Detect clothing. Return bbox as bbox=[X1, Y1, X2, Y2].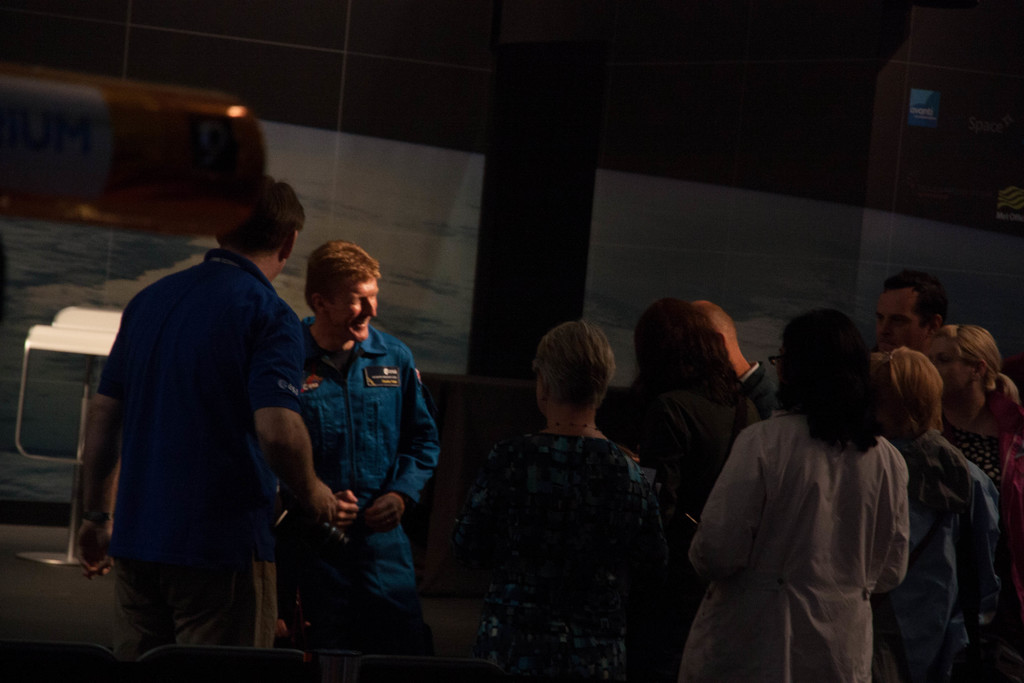
bbox=[863, 424, 1010, 682].
